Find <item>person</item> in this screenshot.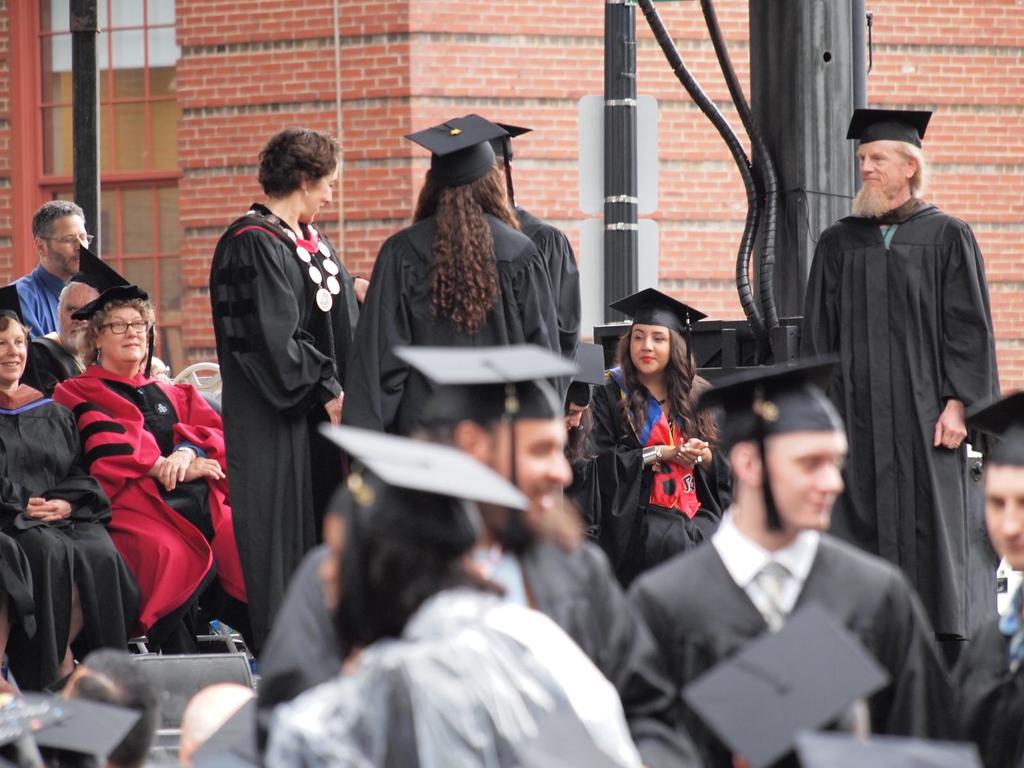
The bounding box for <item>person</item> is left=483, top=117, right=588, bottom=364.
